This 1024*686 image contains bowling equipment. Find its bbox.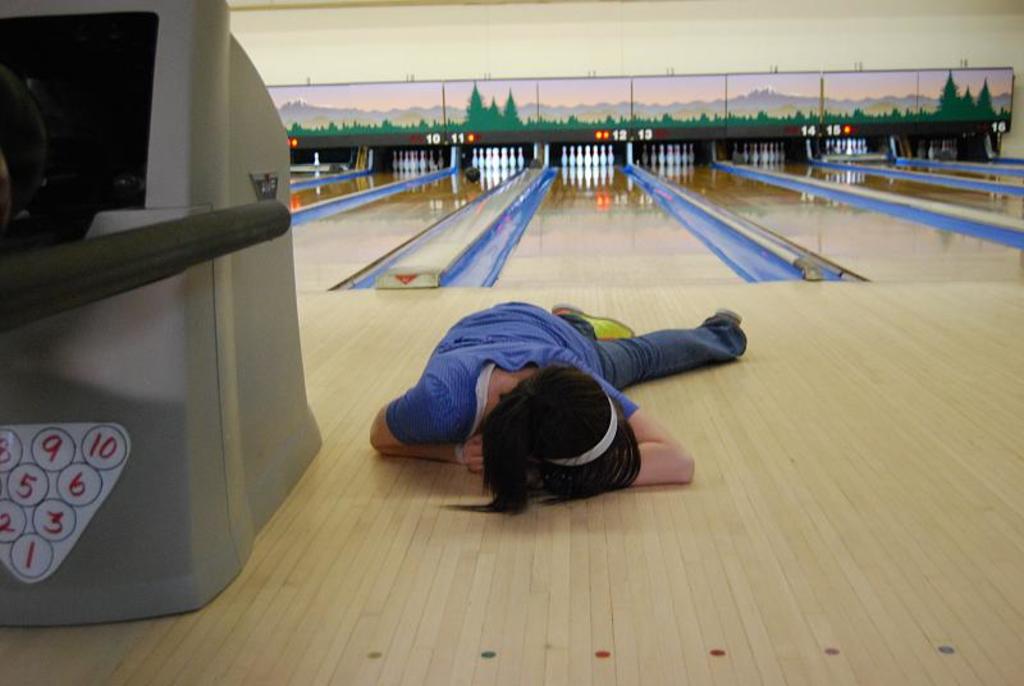
BBox(465, 169, 485, 180).
